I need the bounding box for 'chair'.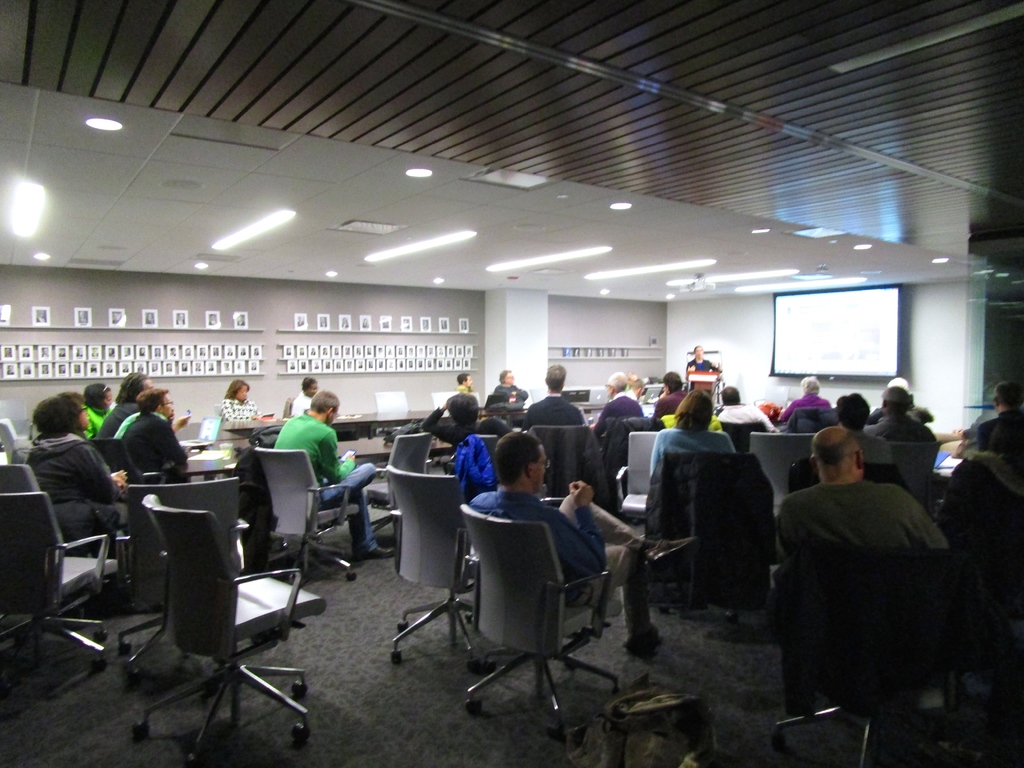
Here it is: region(252, 440, 361, 589).
